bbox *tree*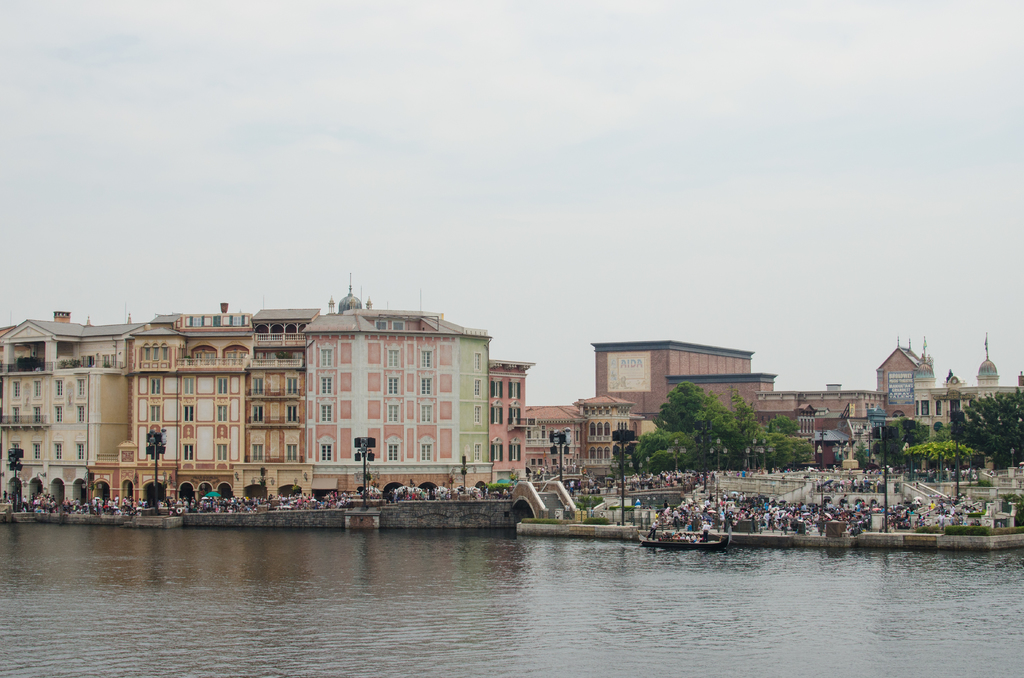
l=903, t=435, r=983, b=474
